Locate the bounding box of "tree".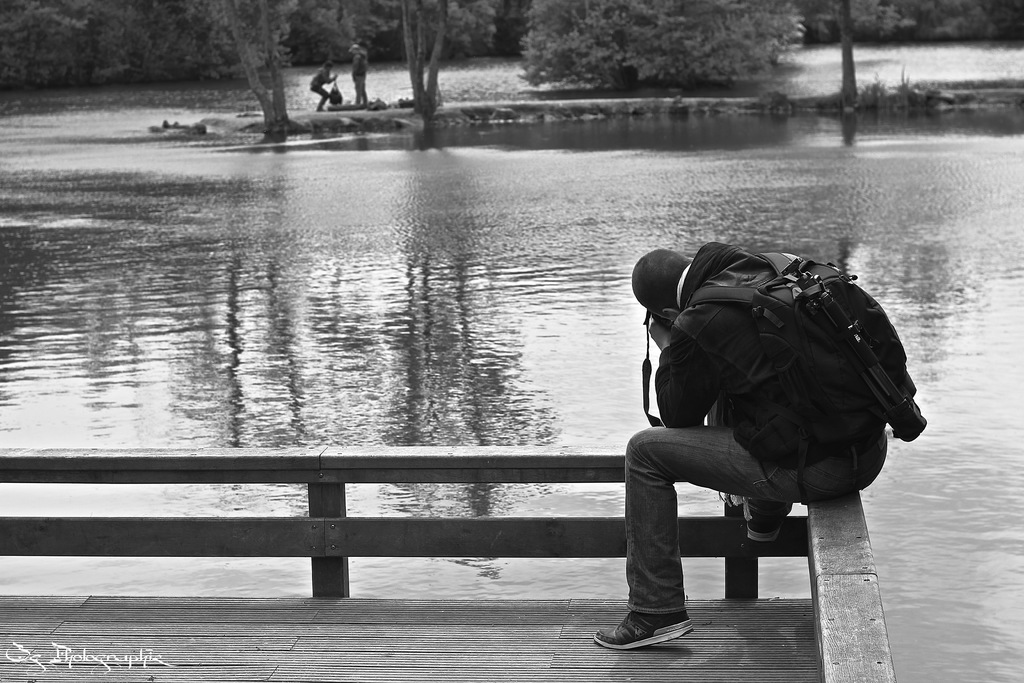
Bounding box: {"x1": 209, "y1": 0, "x2": 308, "y2": 145}.
